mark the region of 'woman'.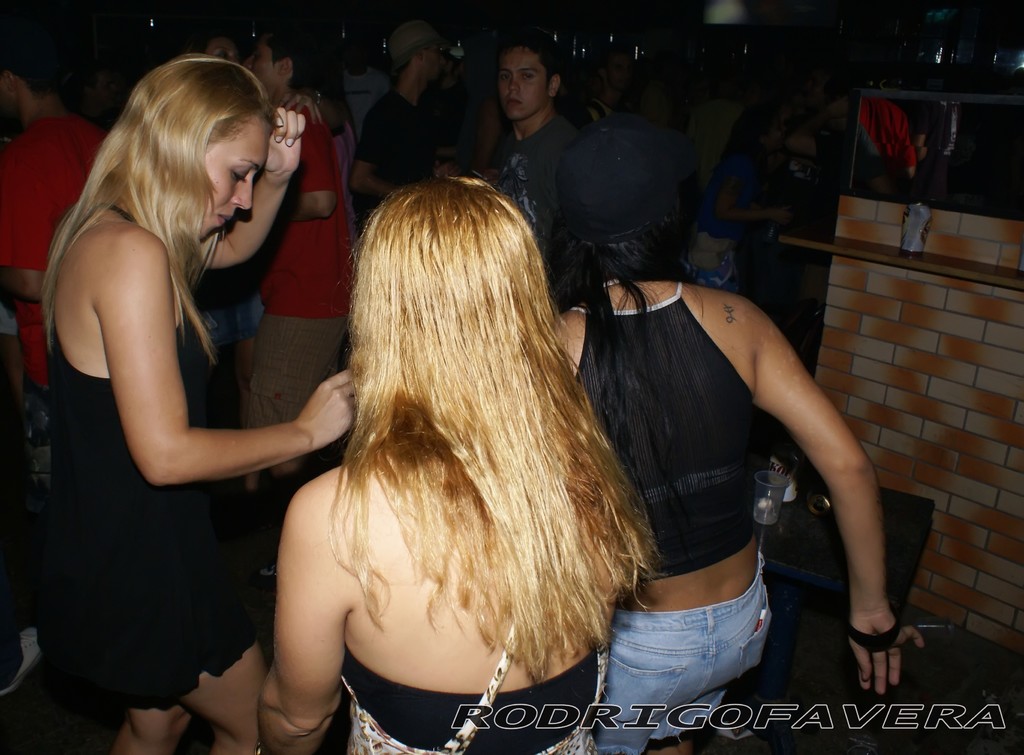
Region: Rect(38, 53, 355, 754).
